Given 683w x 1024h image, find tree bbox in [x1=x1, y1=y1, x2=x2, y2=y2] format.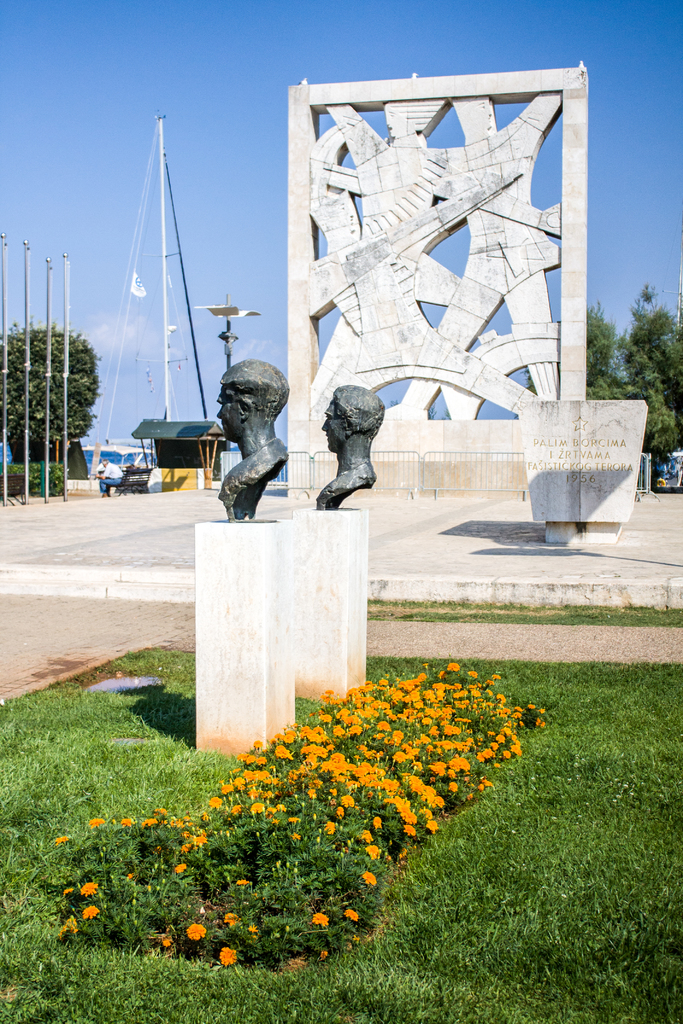
[x1=56, y1=836, x2=69, y2=844].
